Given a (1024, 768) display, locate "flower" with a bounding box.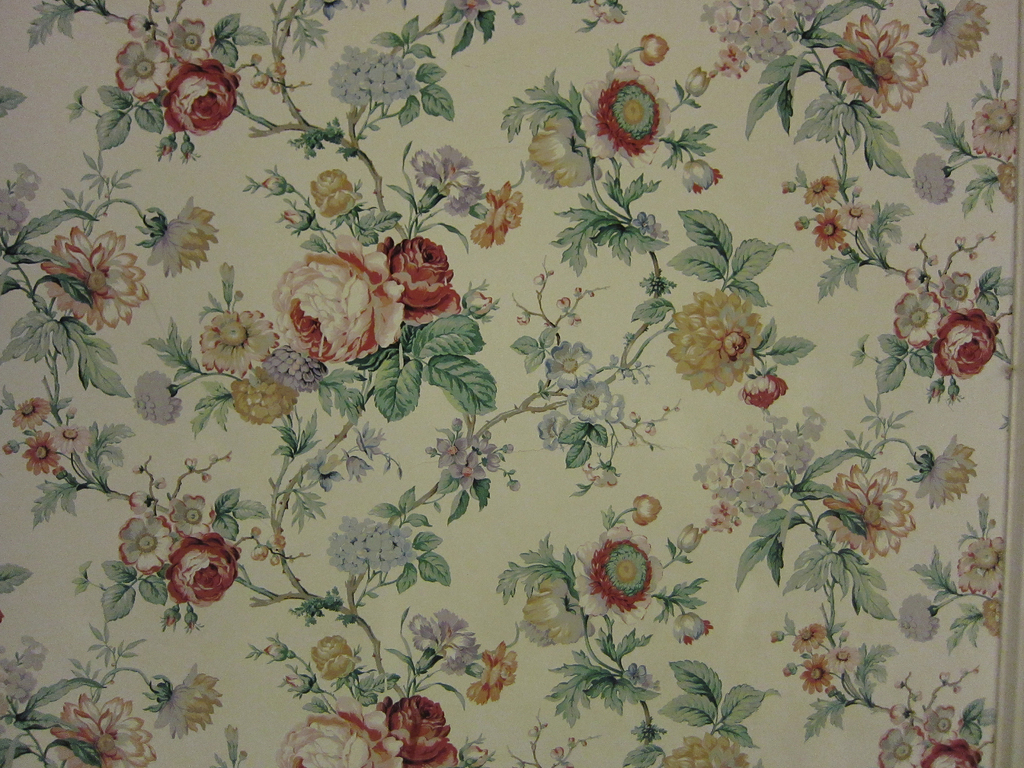
Located: box(840, 199, 875, 228).
